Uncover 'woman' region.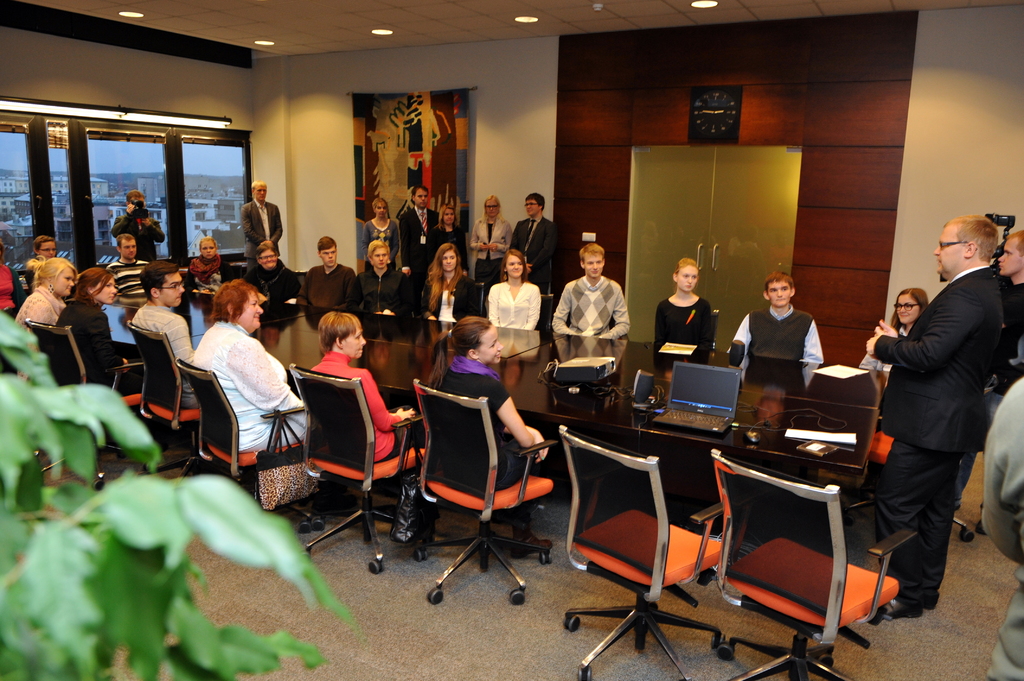
Uncovered: left=185, top=236, right=230, bottom=297.
